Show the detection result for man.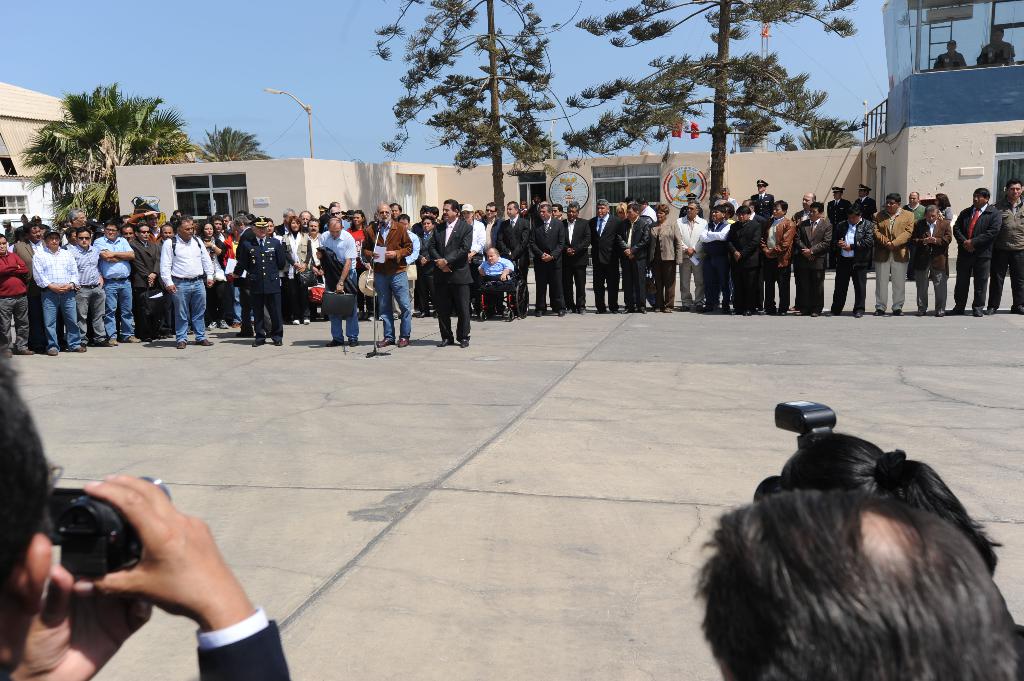
detection(71, 229, 113, 346).
